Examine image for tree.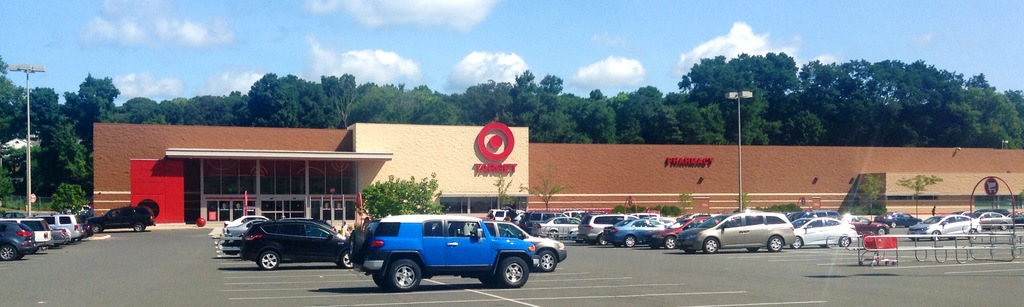
Examination result: detection(519, 163, 574, 210).
